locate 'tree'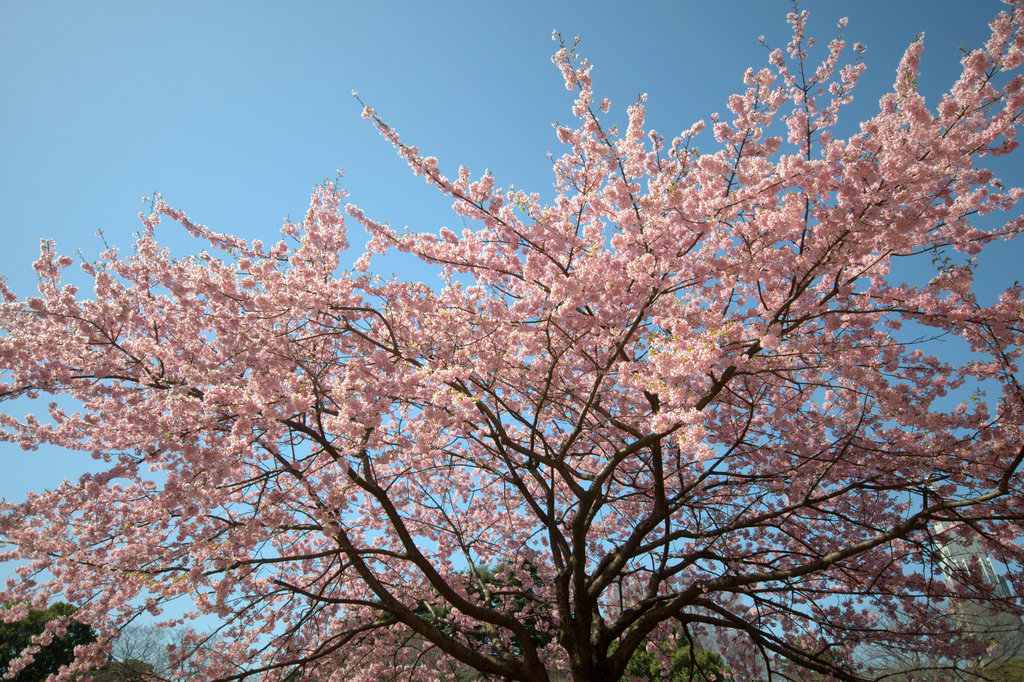
(79, 0, 1007, 669)
